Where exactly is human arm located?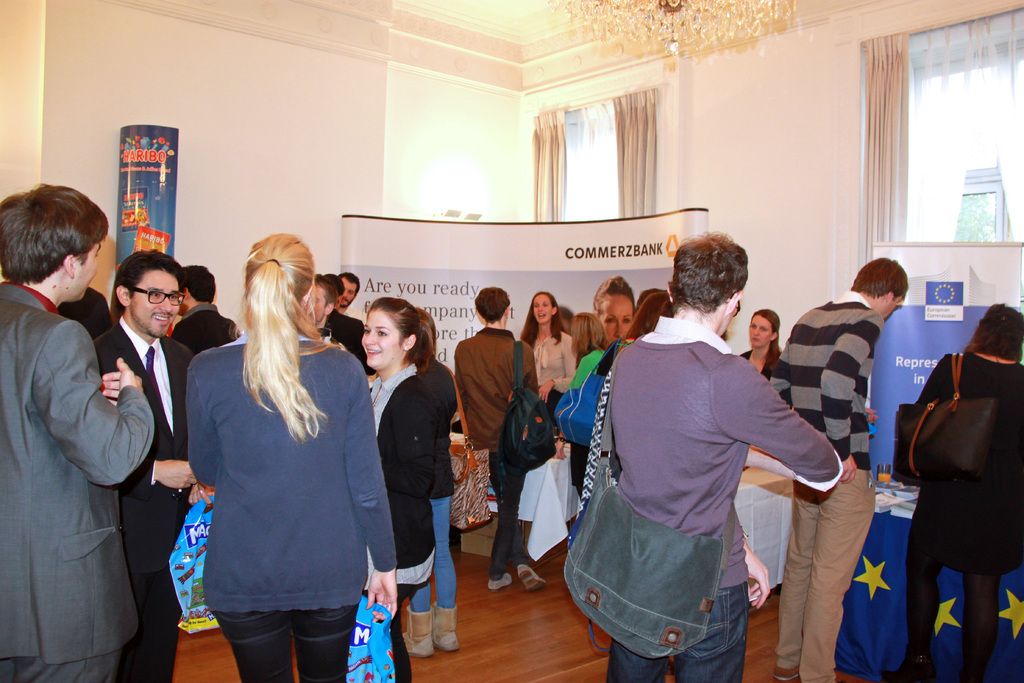
Its bounding box is l=862, t=406, r=881, b=425.
